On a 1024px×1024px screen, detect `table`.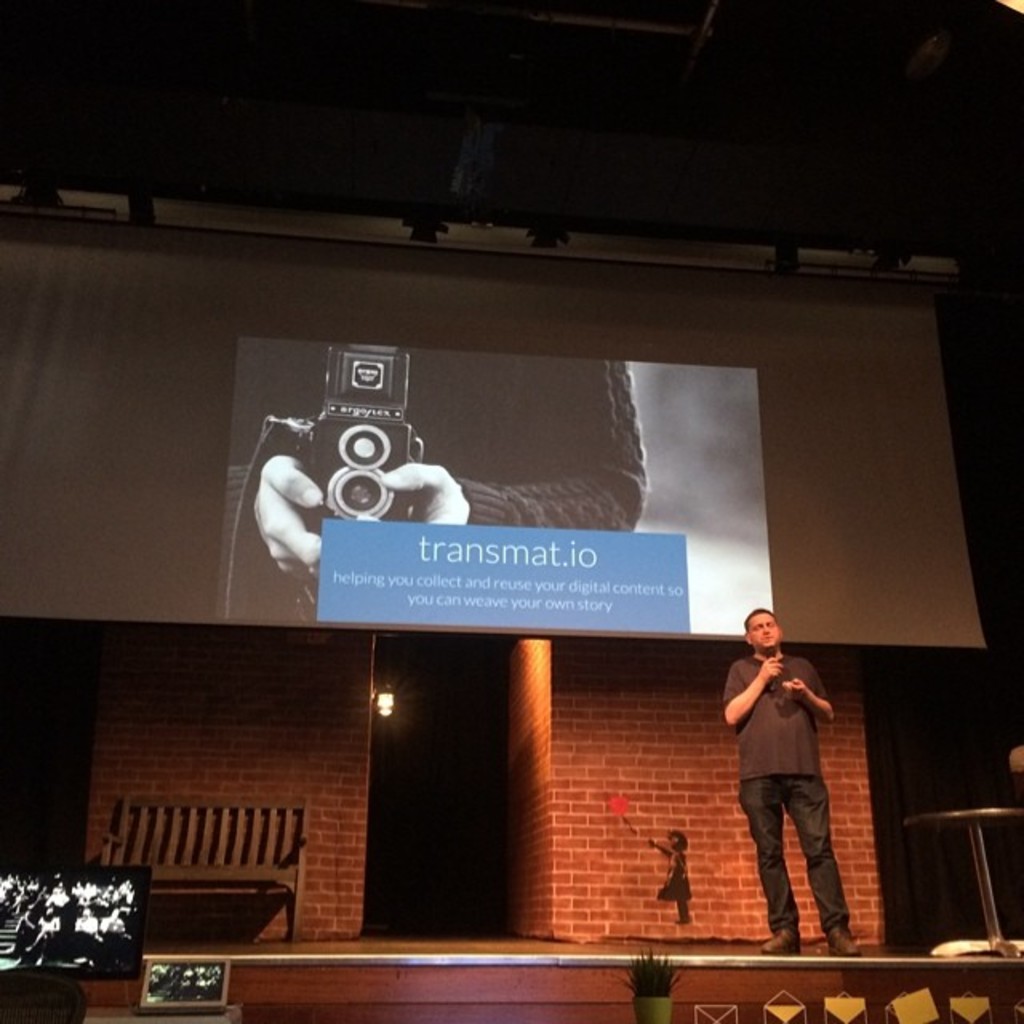
904 803 1022 952.
